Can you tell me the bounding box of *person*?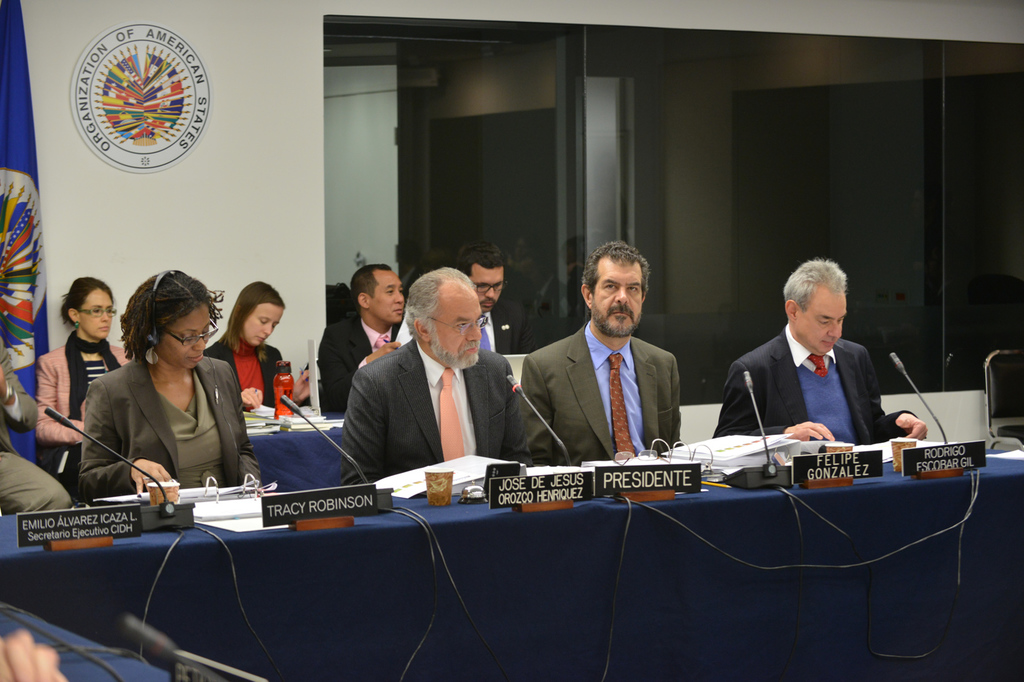
(727,245,901,490).
